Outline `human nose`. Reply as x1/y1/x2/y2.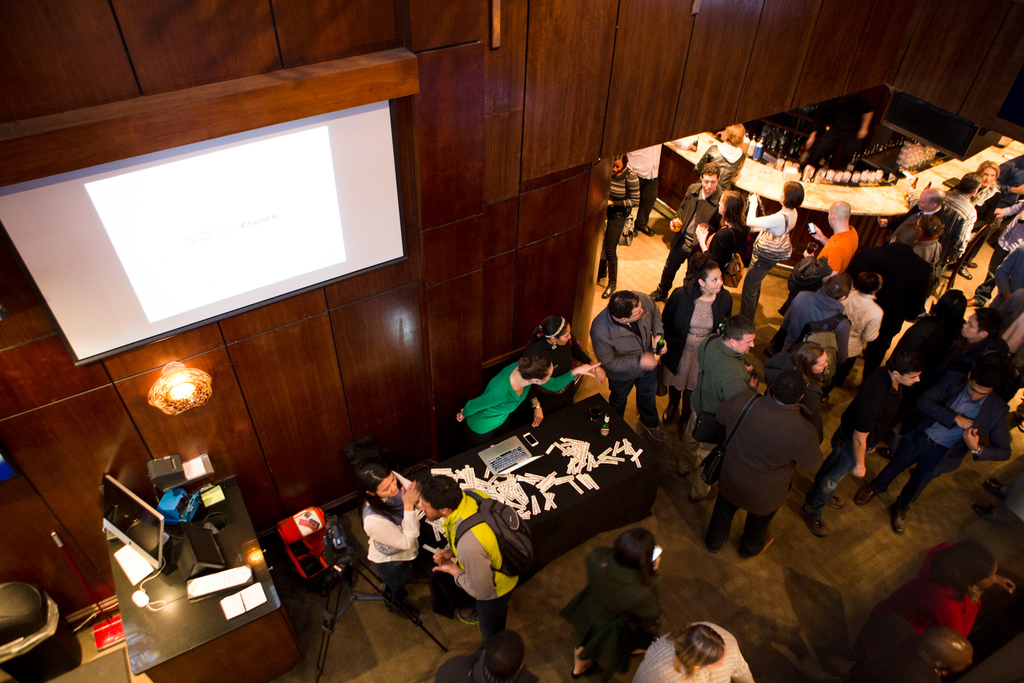
820/358/827/368.
